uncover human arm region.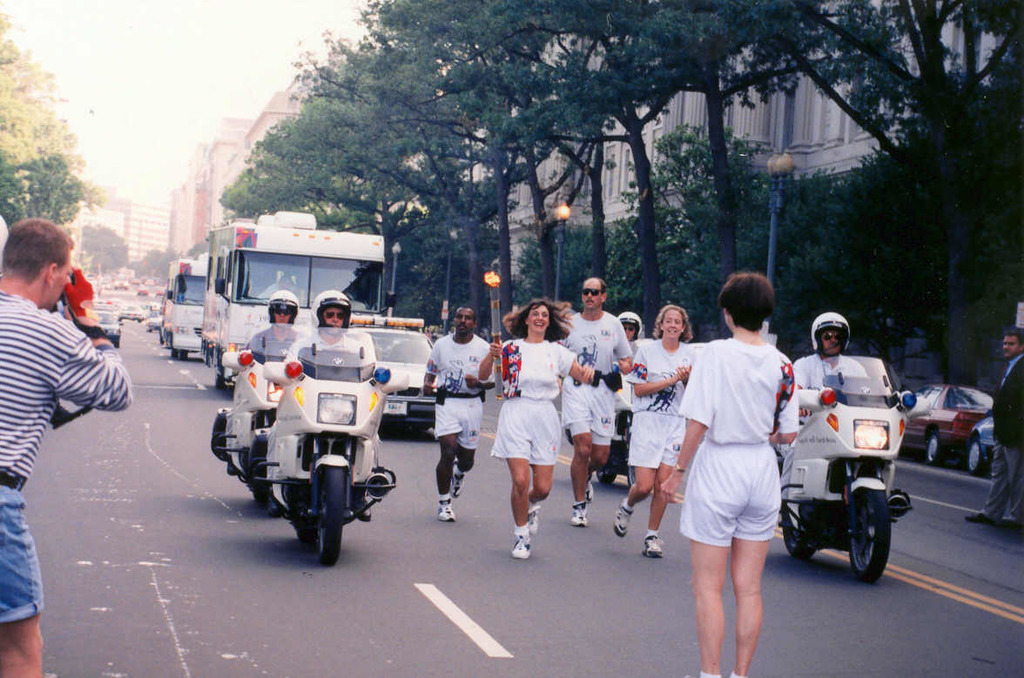
Uncovered: bbox=[771, 354, 802, 446].
